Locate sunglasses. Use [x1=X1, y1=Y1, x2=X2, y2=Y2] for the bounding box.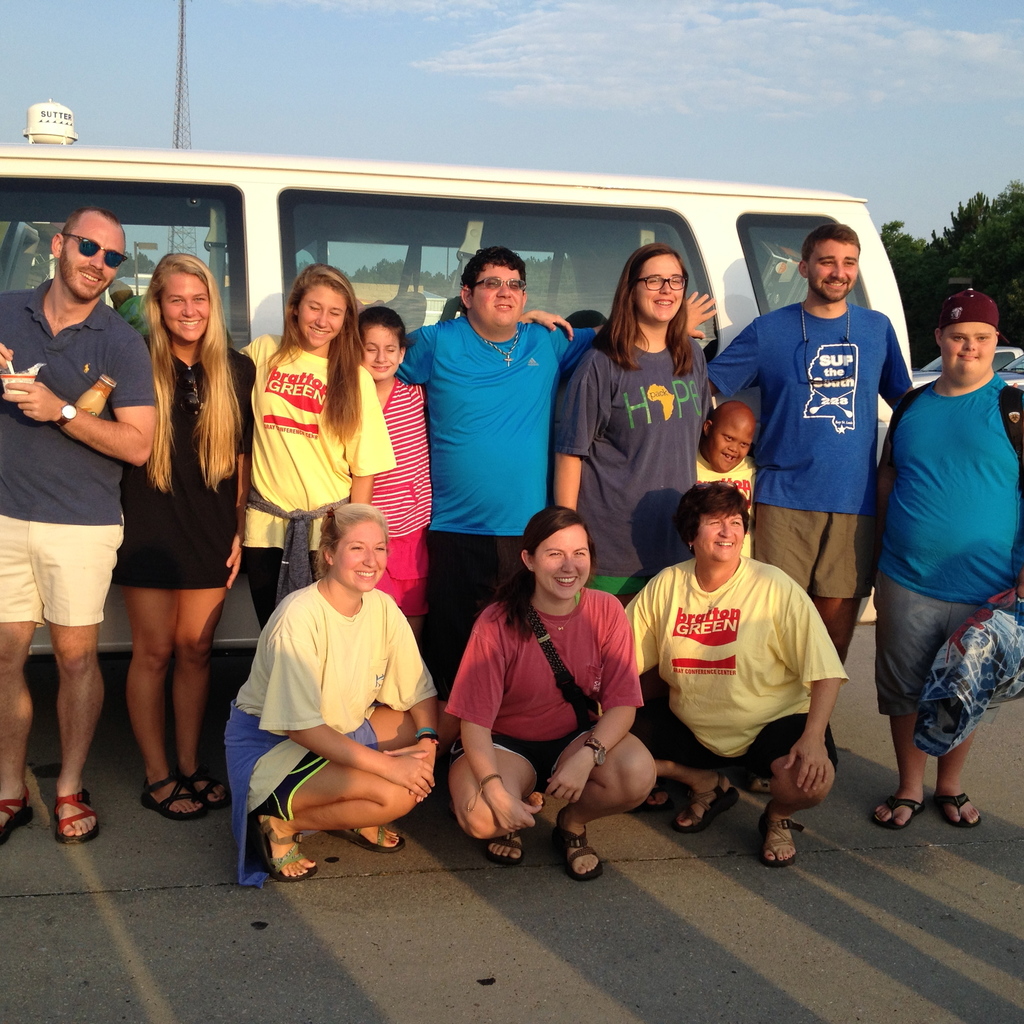
[x1=65, y1=231, x2=124, y2=273].
